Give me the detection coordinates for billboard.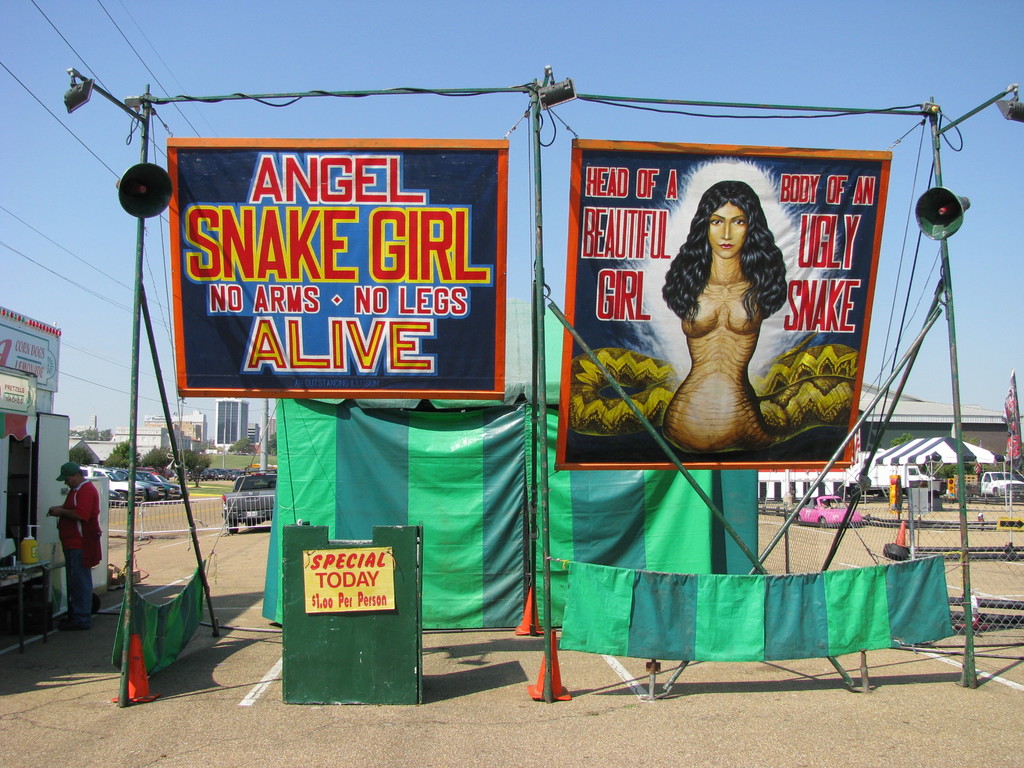
region(0, 303, 58, 394).
